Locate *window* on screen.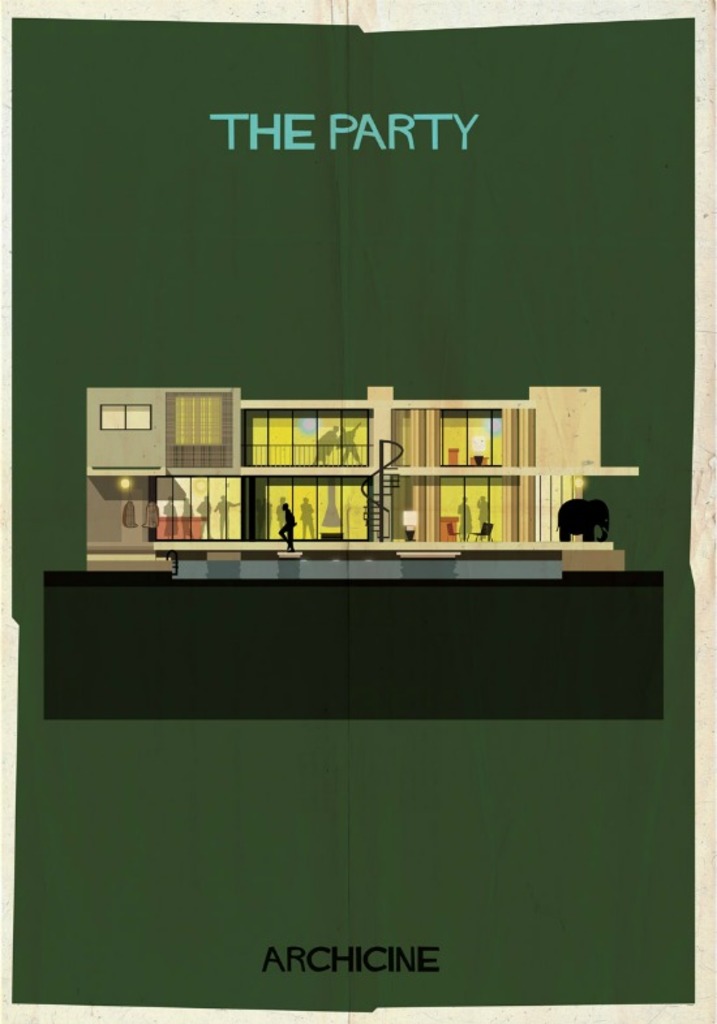
On screen at 160 392 229 473.
